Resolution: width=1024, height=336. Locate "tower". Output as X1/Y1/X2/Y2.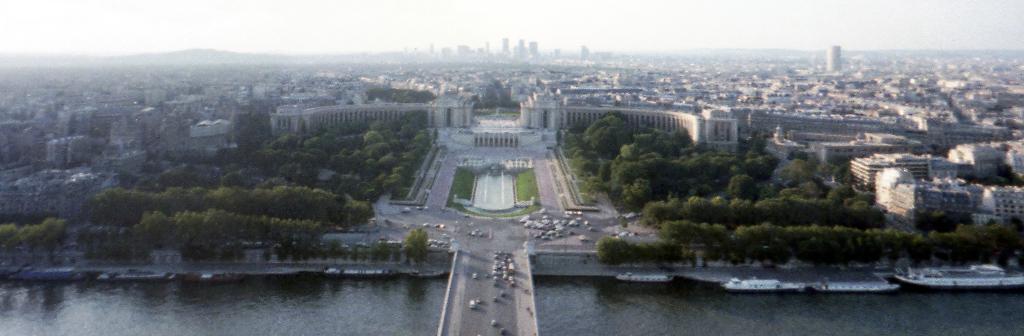
579/45/592/62.
